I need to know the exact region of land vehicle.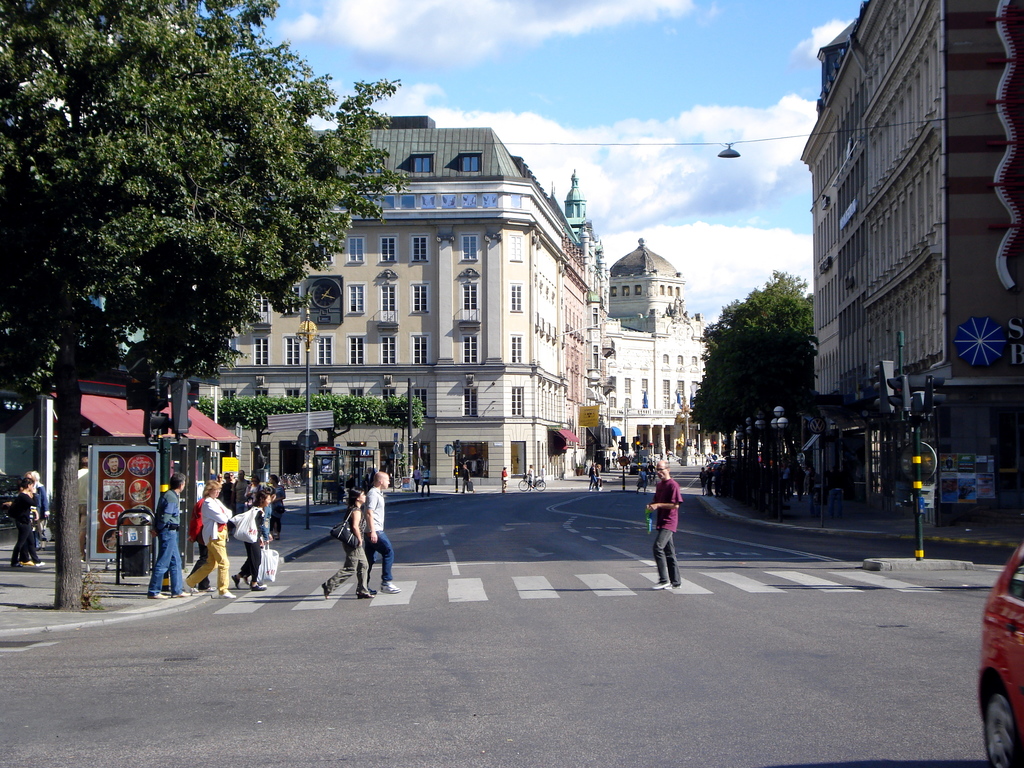
Region: <region>981, 547, 1023, 767</region>.
